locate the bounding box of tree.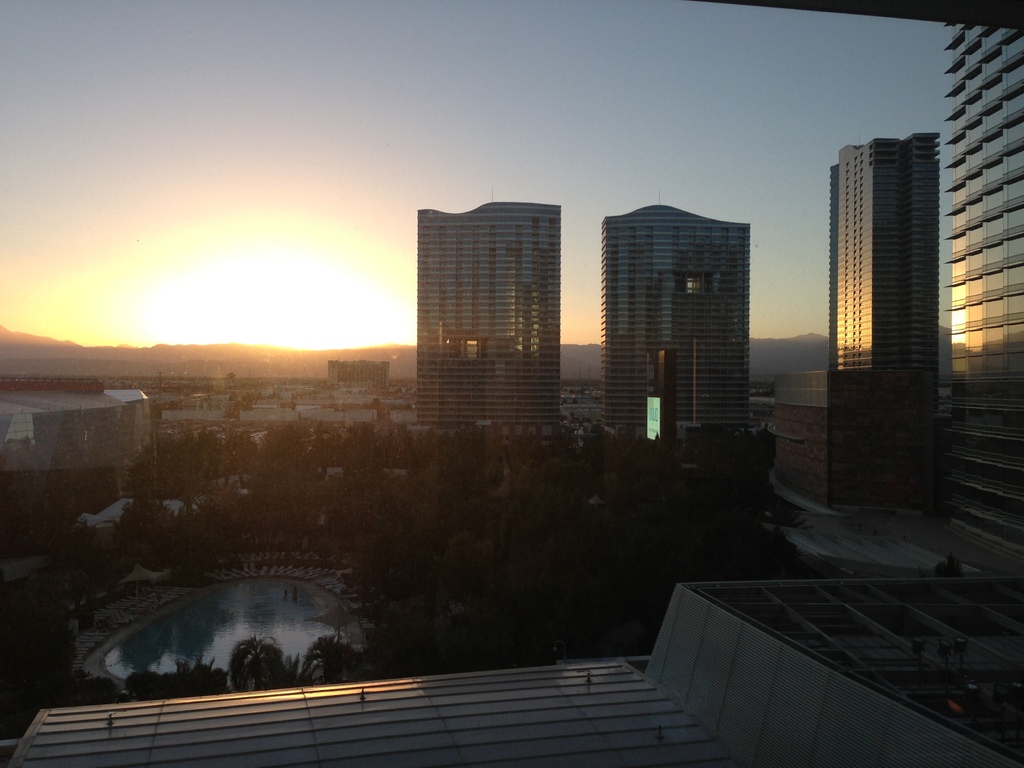
Bounding box: 731/429/752/474.
